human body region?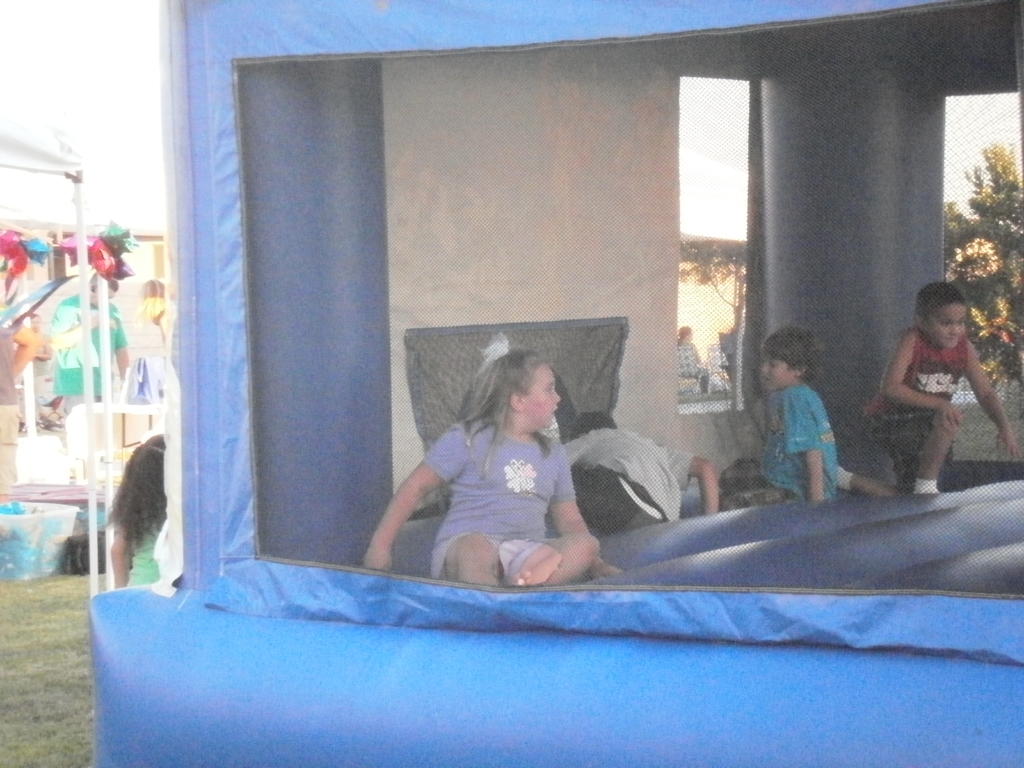
bbox=(359, 347, 628, 588)
